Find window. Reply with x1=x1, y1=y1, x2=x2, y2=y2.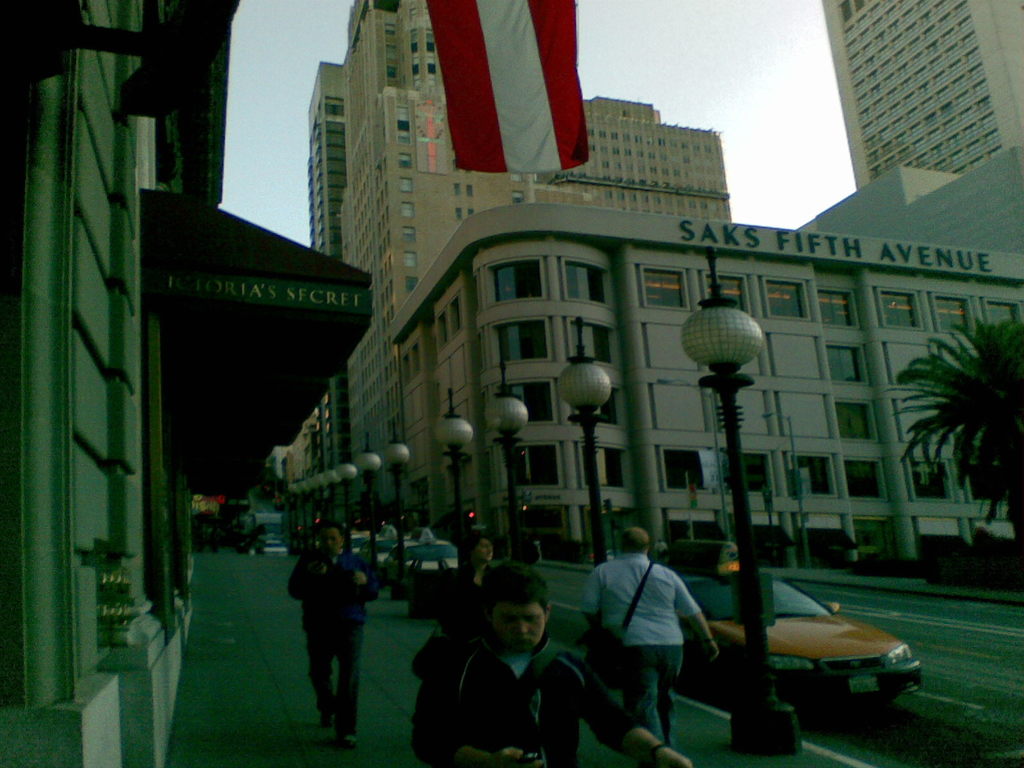
x1=818, y1=287, x2=852, y2=328.
